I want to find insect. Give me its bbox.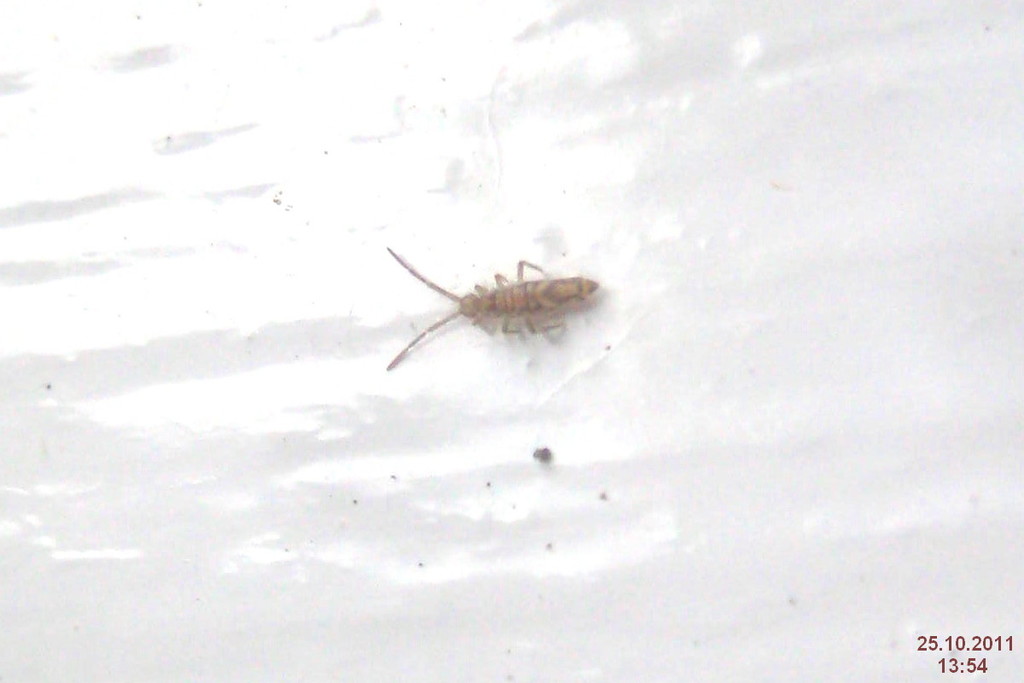
rect(373, 240, 603, 375).
